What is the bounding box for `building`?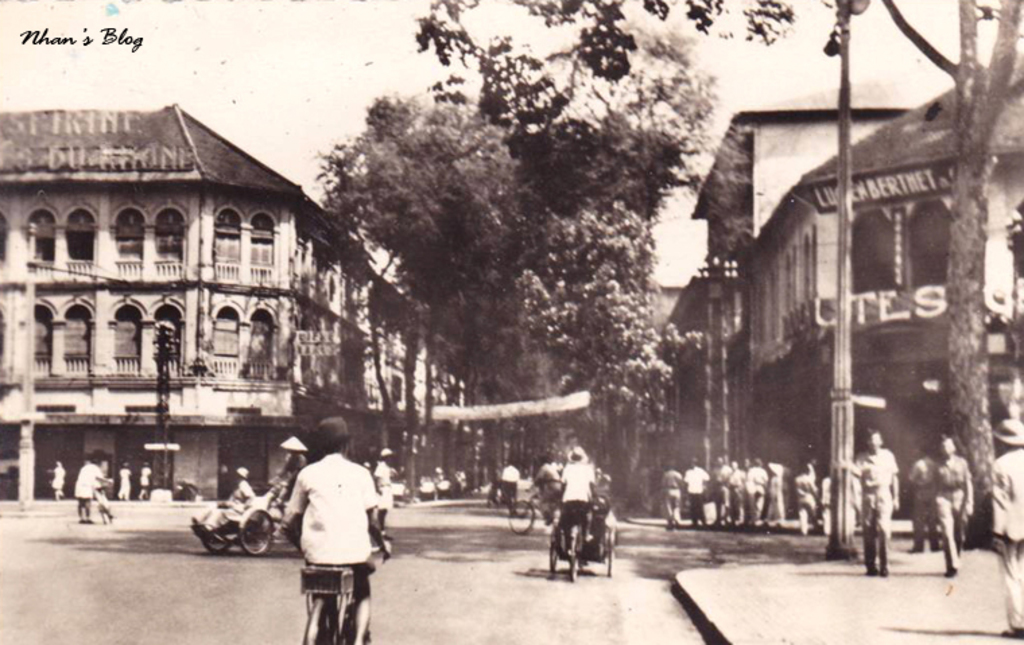
select_region(733, 71, 1023, 536).
